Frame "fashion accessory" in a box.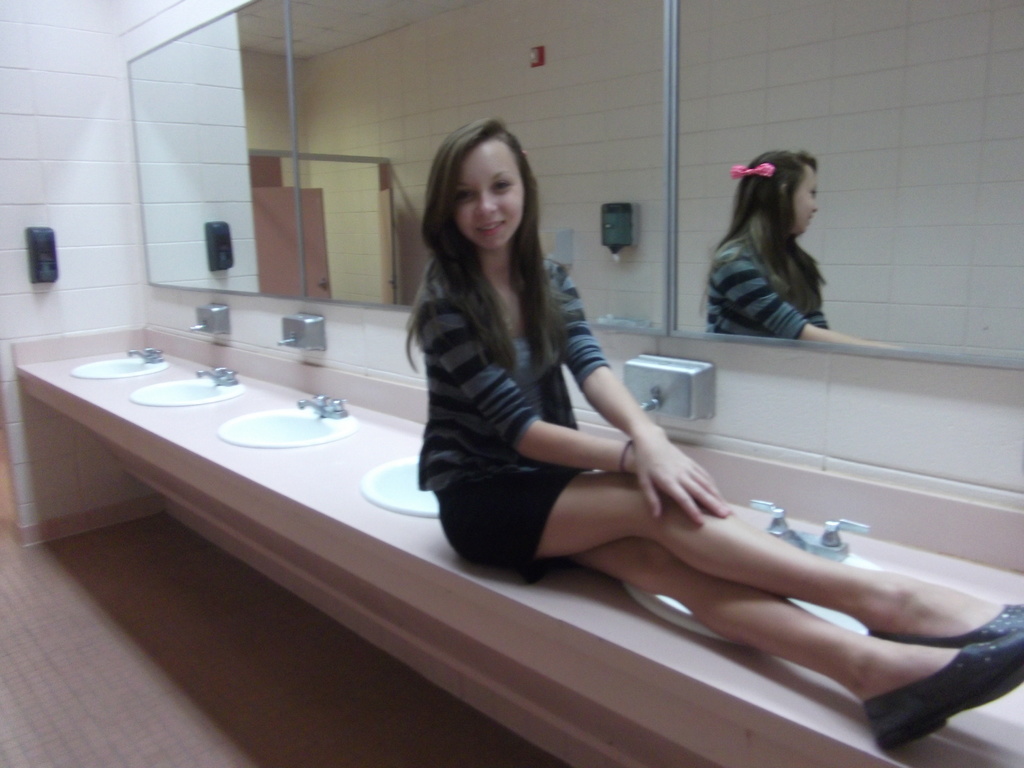
BBox(726, 163, 780, 178).
